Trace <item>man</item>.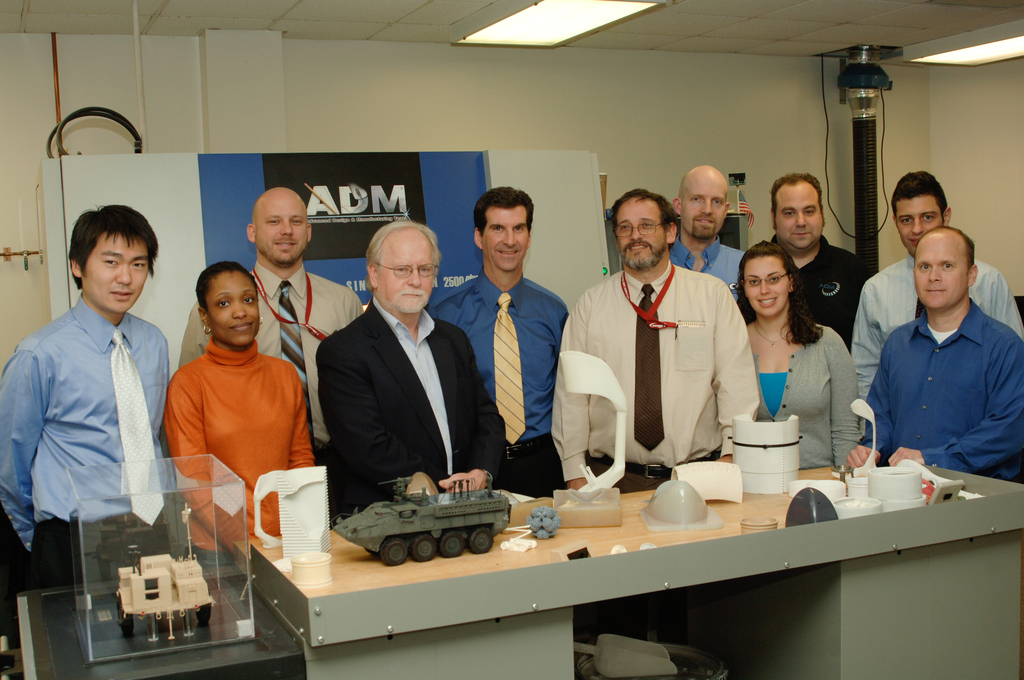
Traced to Rect(309, 215, 498, 546).
